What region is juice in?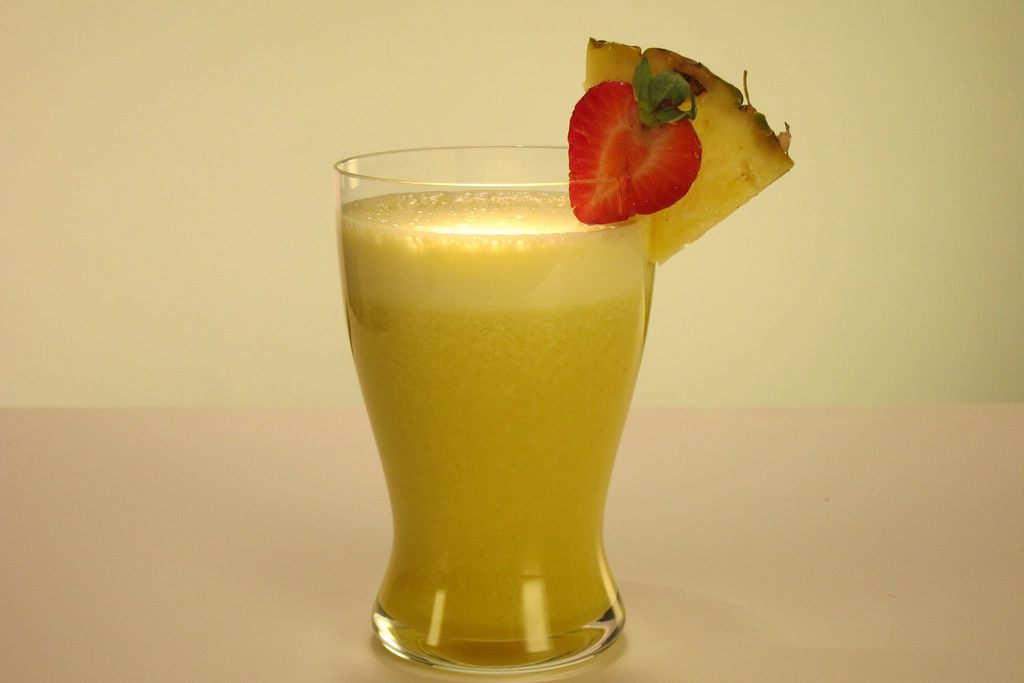
(334,191,655,644).
